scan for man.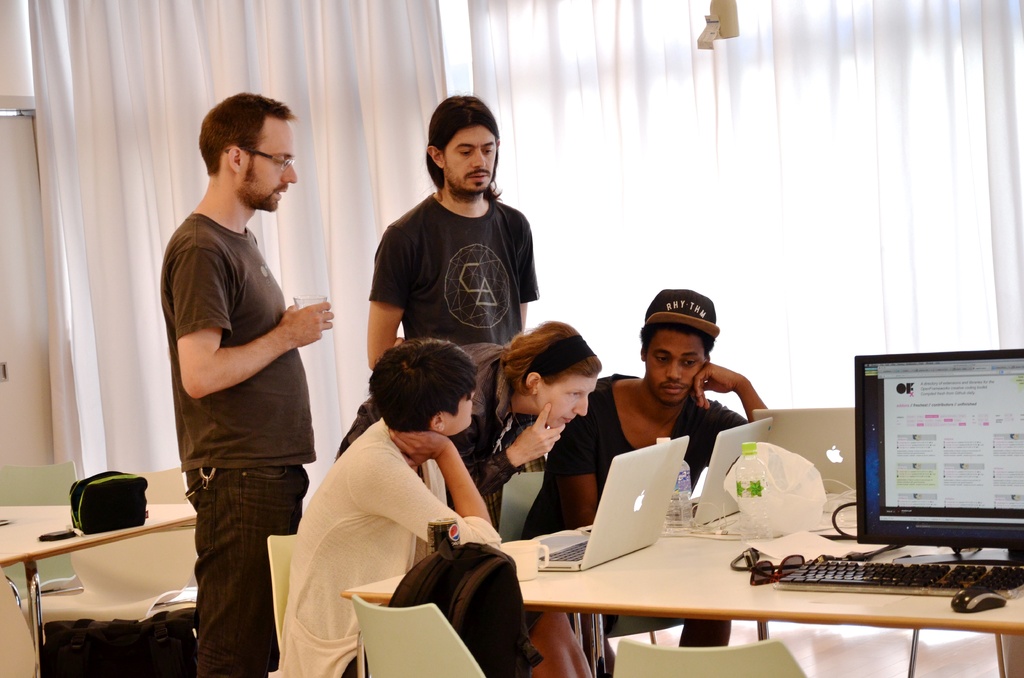
Scan result: (519,286,772,652).
